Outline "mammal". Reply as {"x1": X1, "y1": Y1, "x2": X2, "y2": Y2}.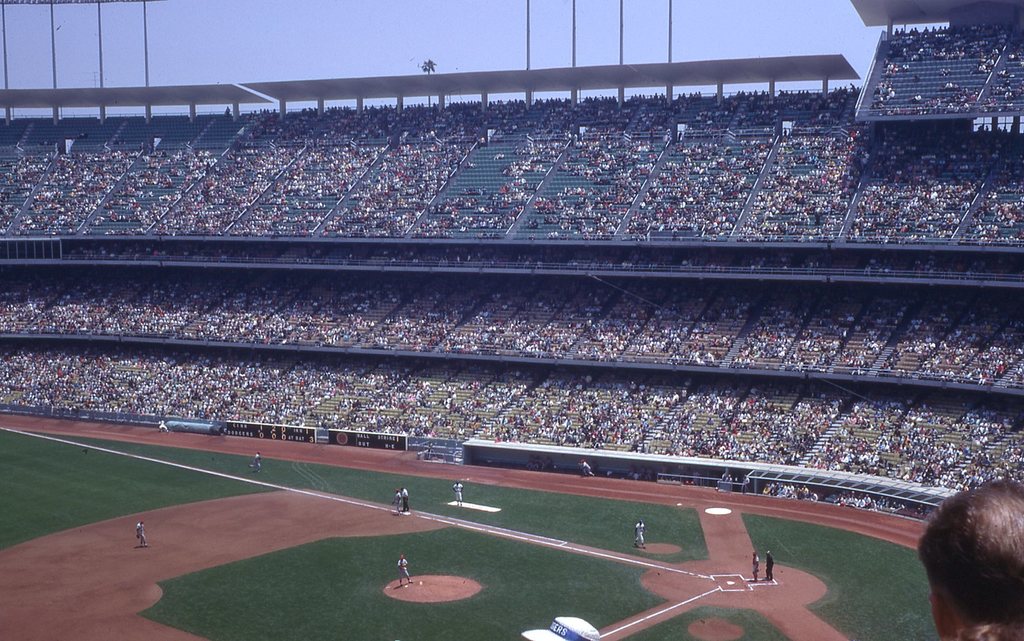
{"x1": 448, "y1": 481, "x2": 463, "y2": 506}.
